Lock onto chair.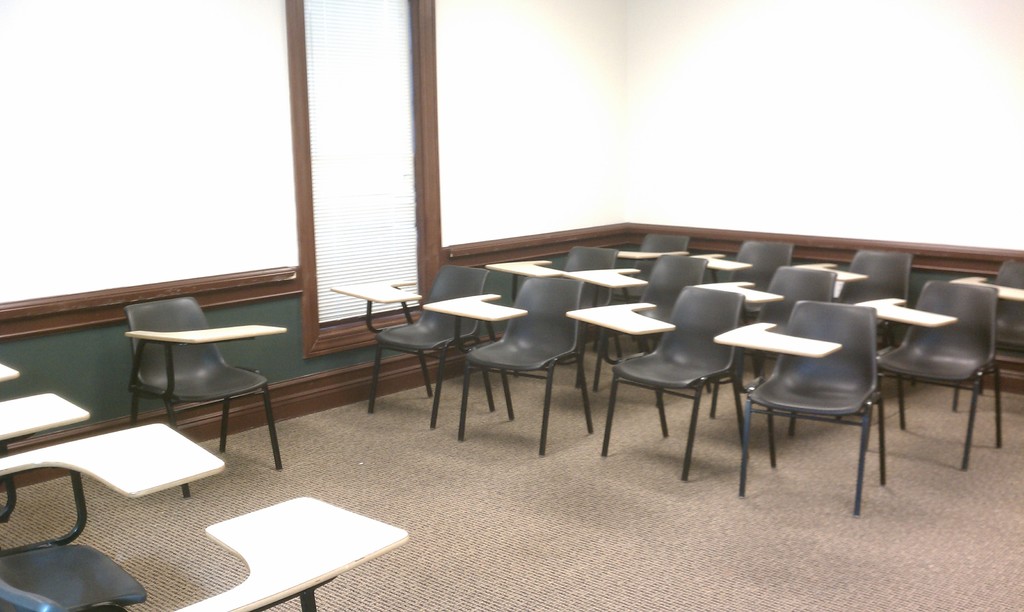
Locked: [x1=326, y1=264, x2=499, y2=430].
